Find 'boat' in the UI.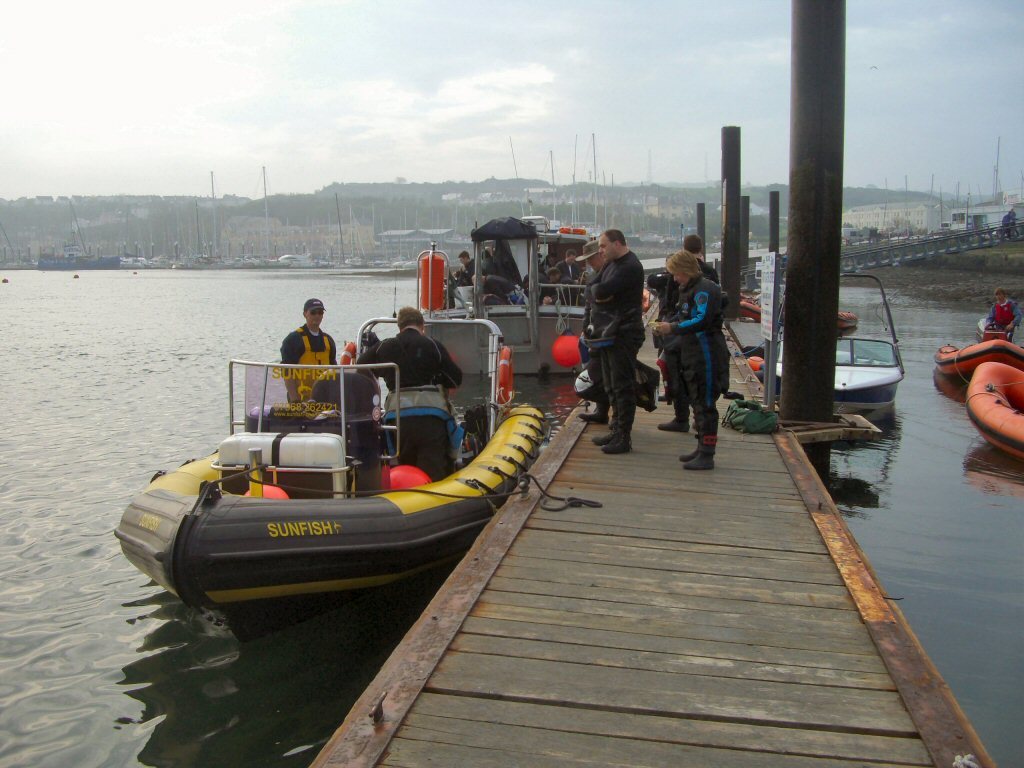
UI element at bbox=(964, 358, 1023, 462).
